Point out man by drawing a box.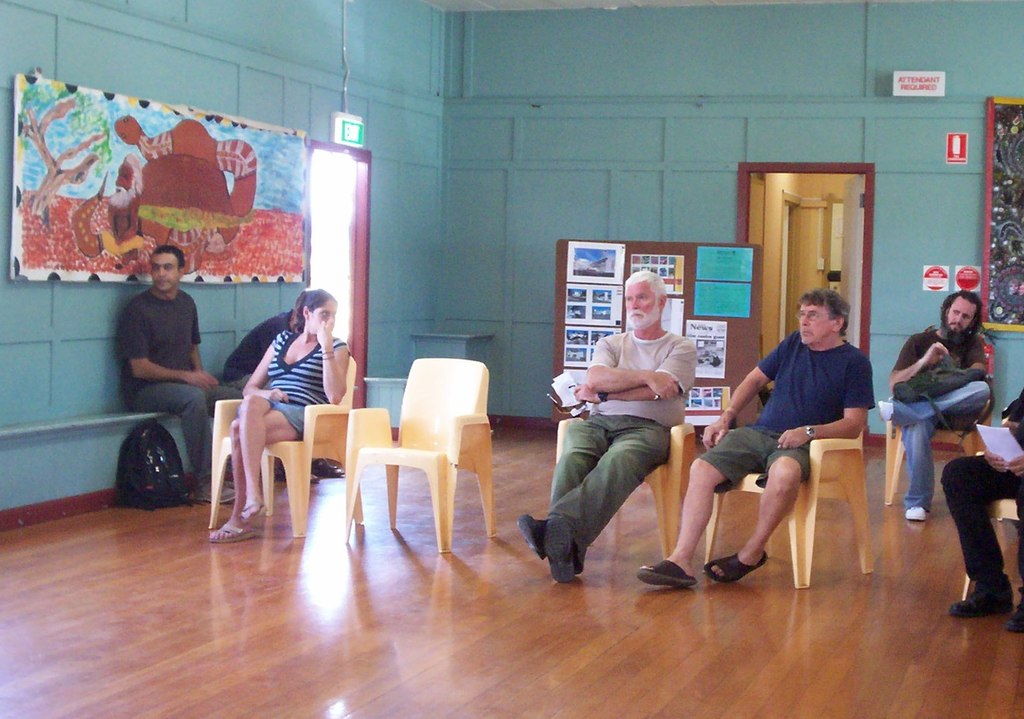
region(940, 390, 1023, 634).
